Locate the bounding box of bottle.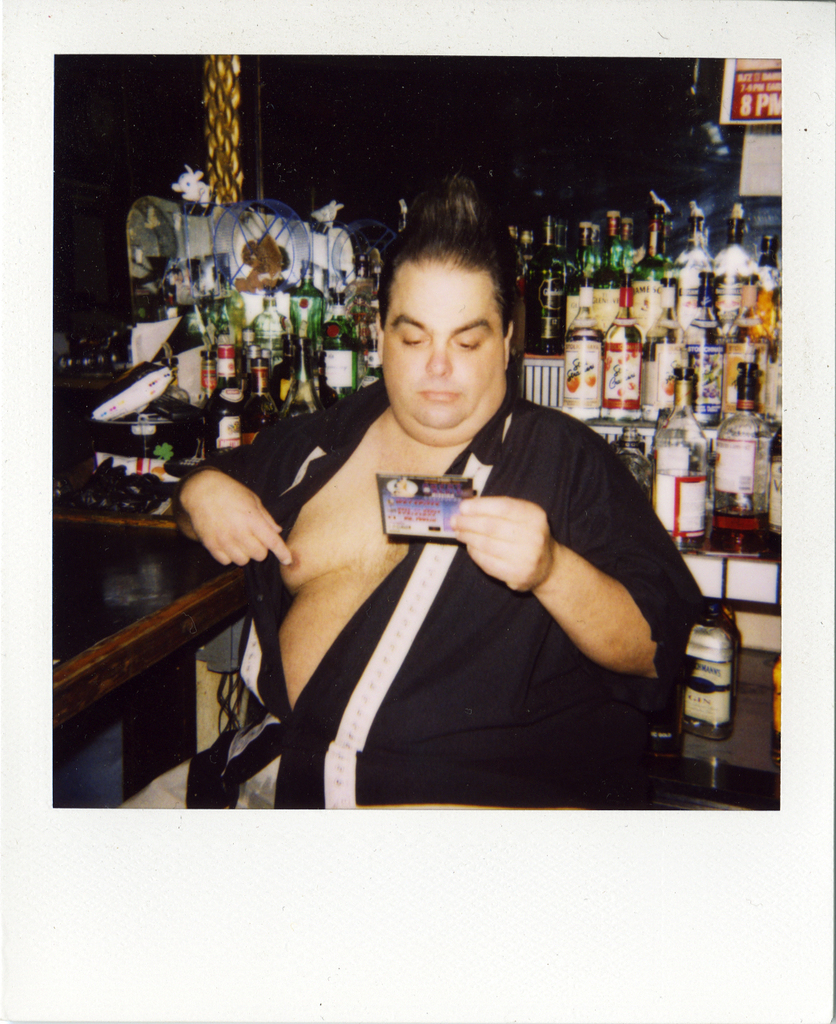
Bounding box: BBox(170, 359, 189, 397).
